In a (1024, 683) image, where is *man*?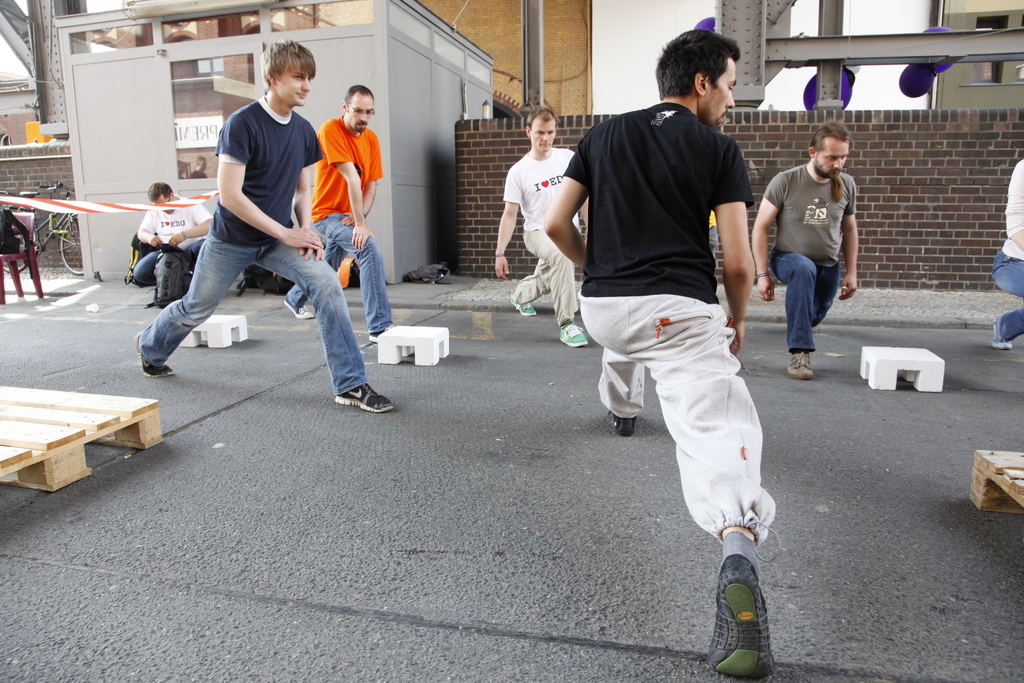
BBox(286, 81, 395, 342).
